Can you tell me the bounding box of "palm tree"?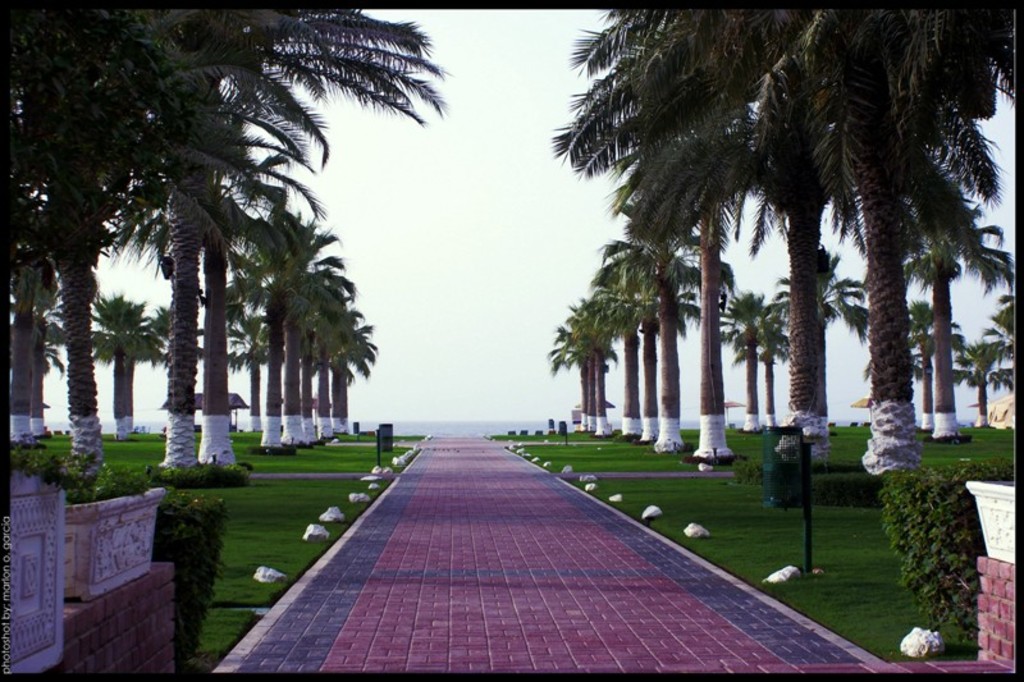
(0, 0, 288, 439).
